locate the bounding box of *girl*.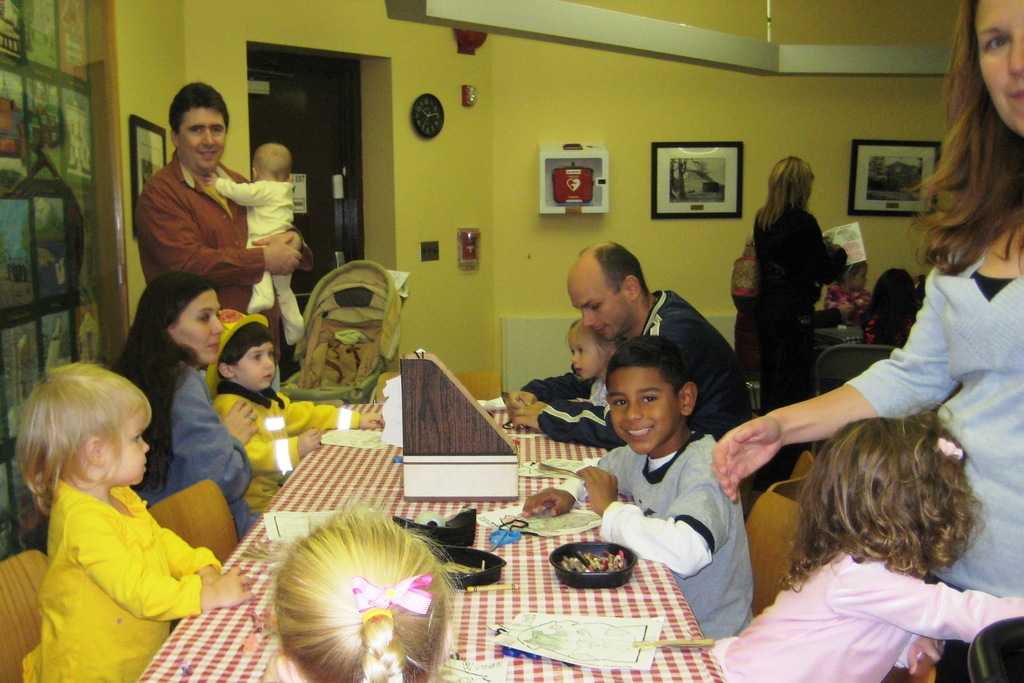
Bounding box: (x1=560, y1=315, x2=628, y2=407).
